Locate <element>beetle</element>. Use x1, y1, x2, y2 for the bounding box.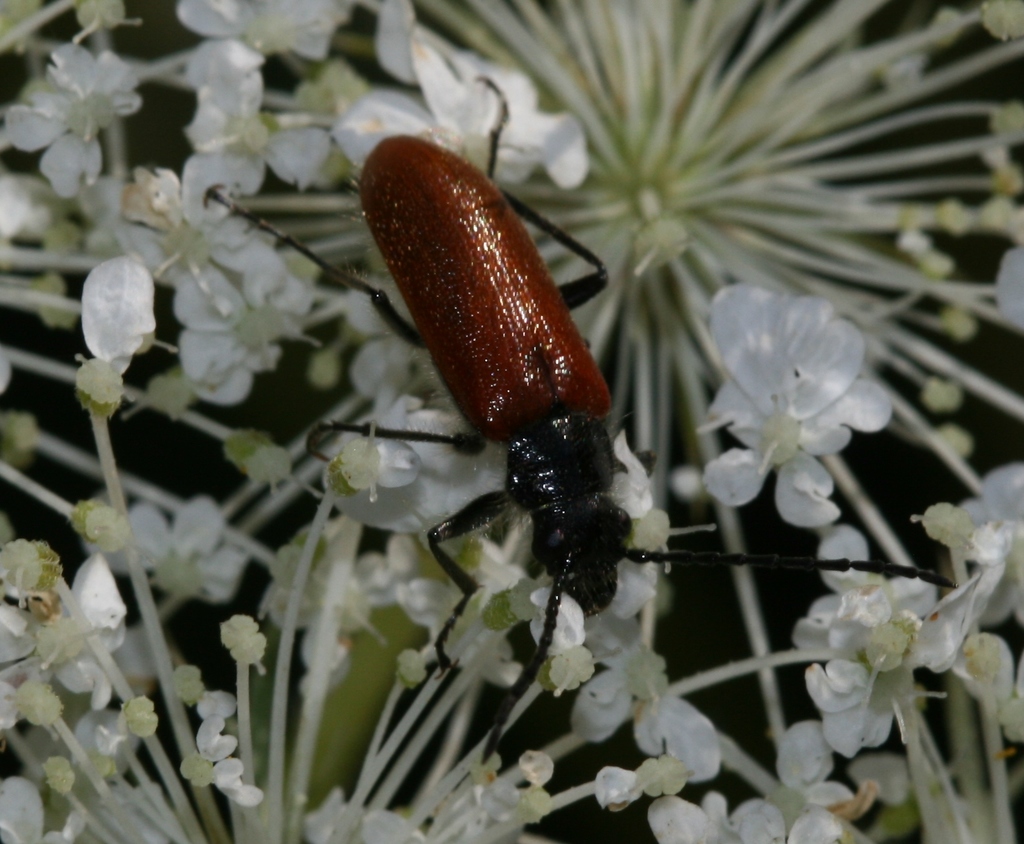
301, 101, 701, 684.
